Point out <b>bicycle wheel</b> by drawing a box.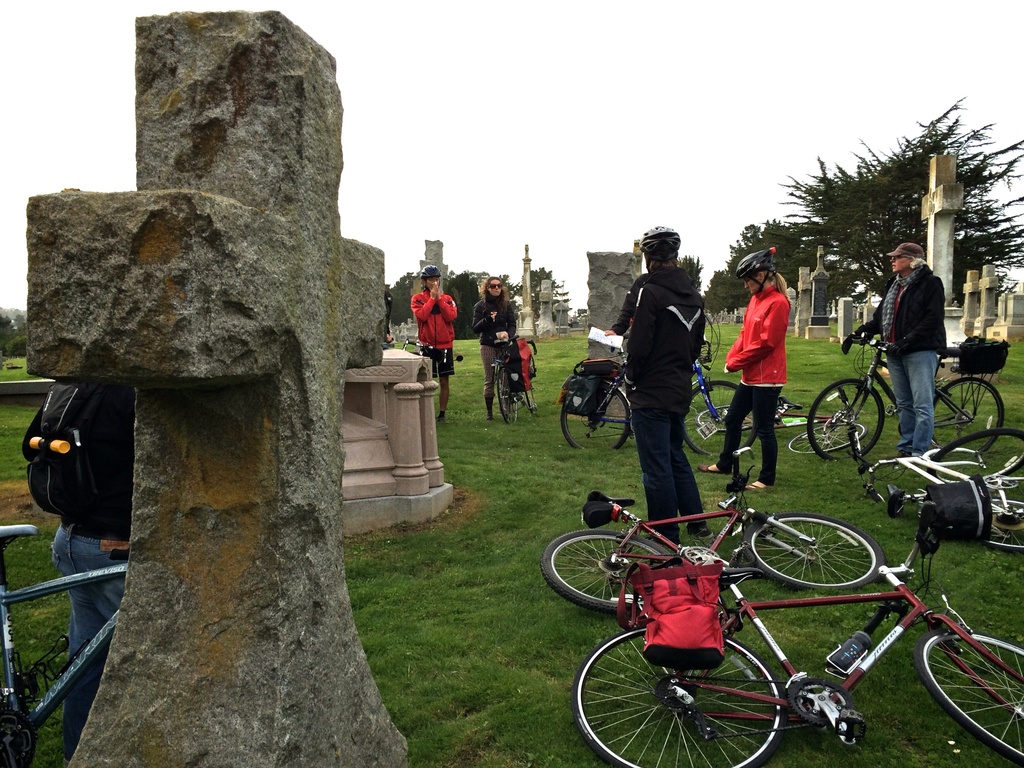
<region>745, 519, 902, 615</region>.
